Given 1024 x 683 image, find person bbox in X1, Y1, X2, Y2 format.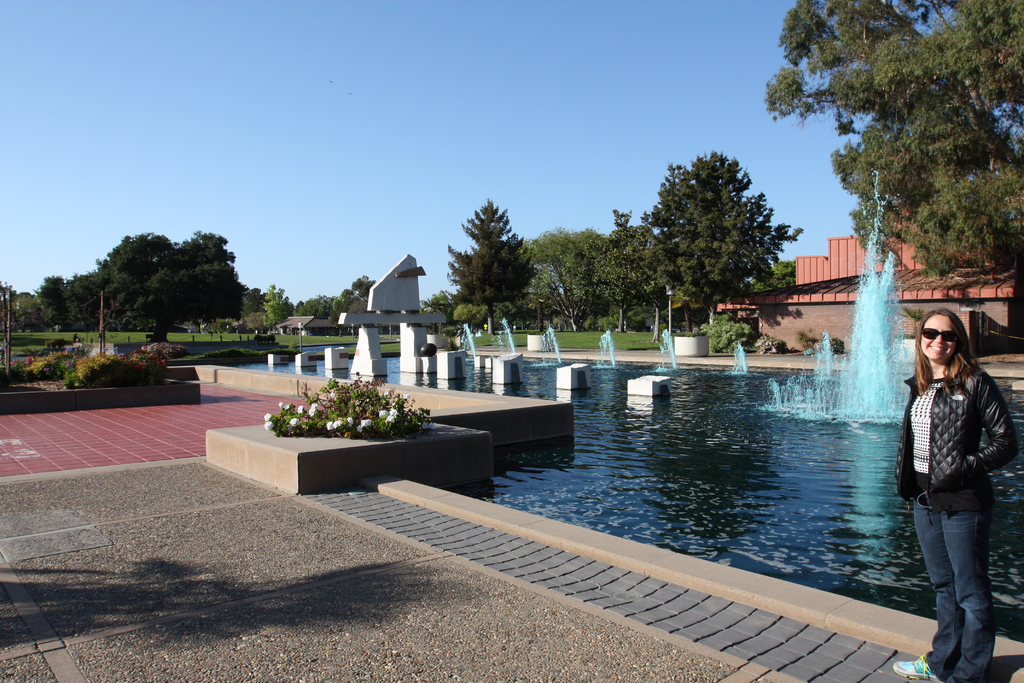
887, 309, 1021, 682.
